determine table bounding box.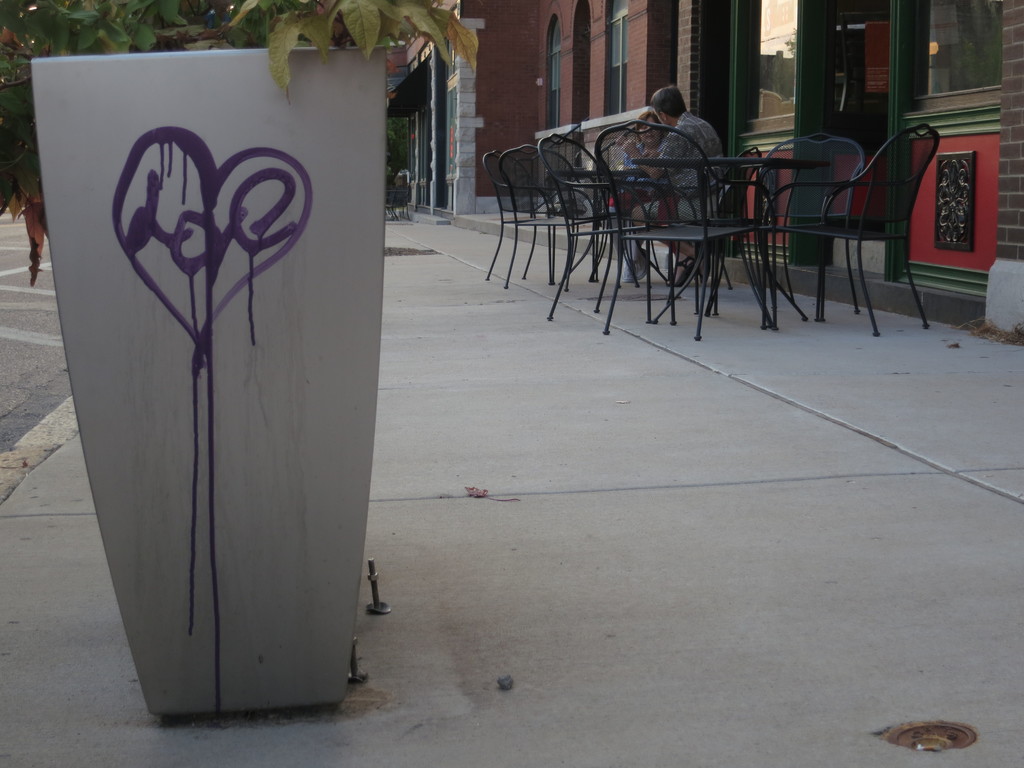
Determined: pyautogui.locateOnScreen(548, 159, 625, 288).
